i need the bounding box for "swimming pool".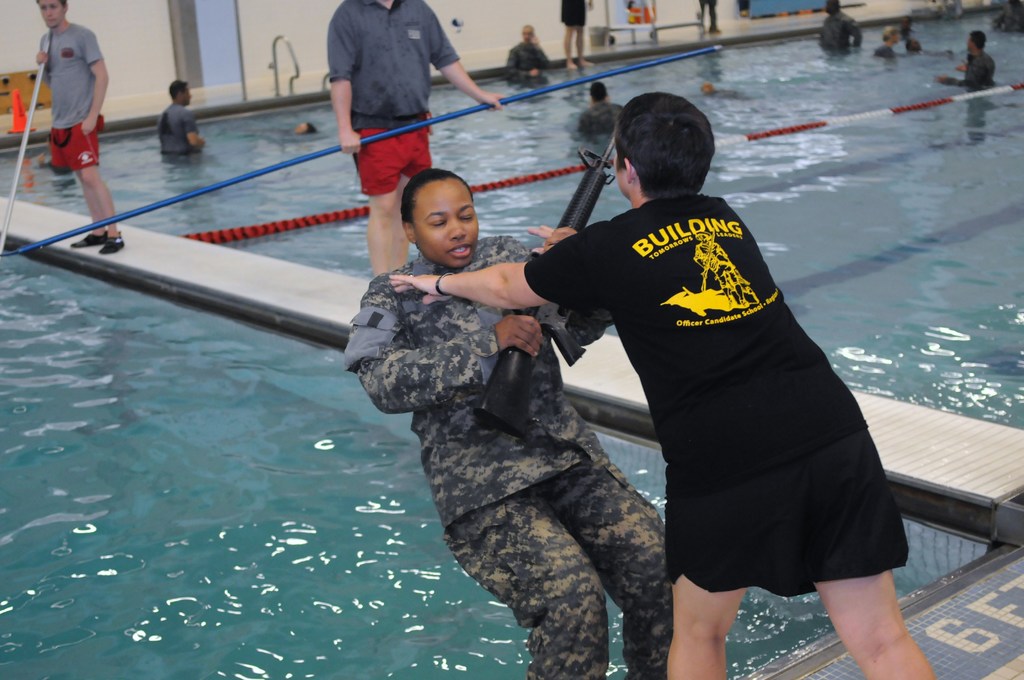
Here it is: 0/3/1023/428.
